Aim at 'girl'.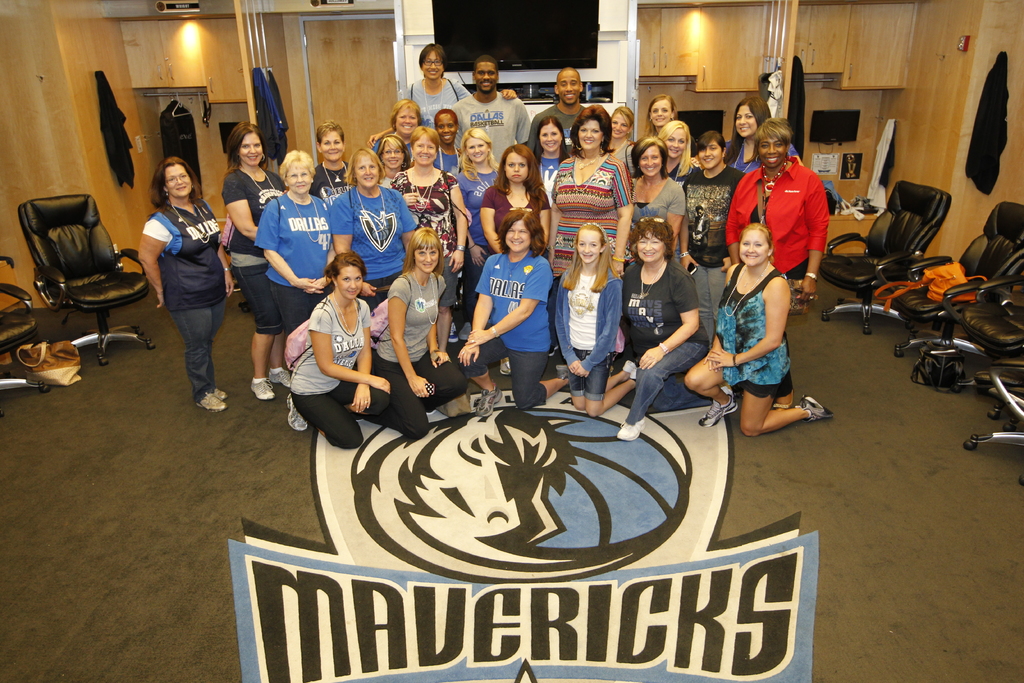
Aimed at x1=460 y1=125 x2=502 y2=258.
